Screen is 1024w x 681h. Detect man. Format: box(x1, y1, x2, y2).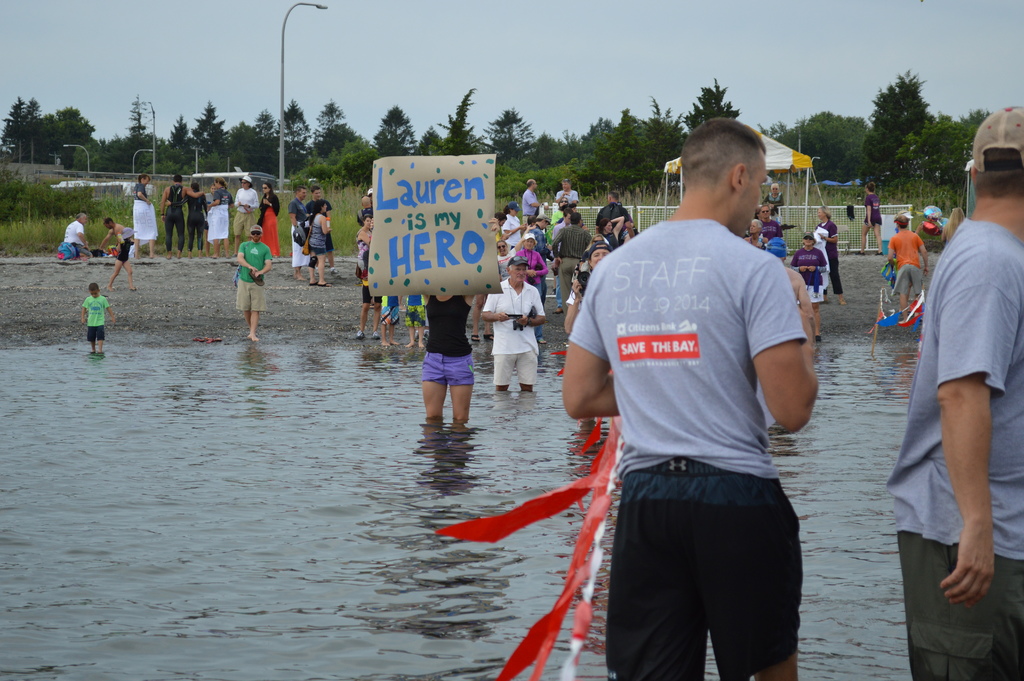
box(358, 198, 379, 241).
